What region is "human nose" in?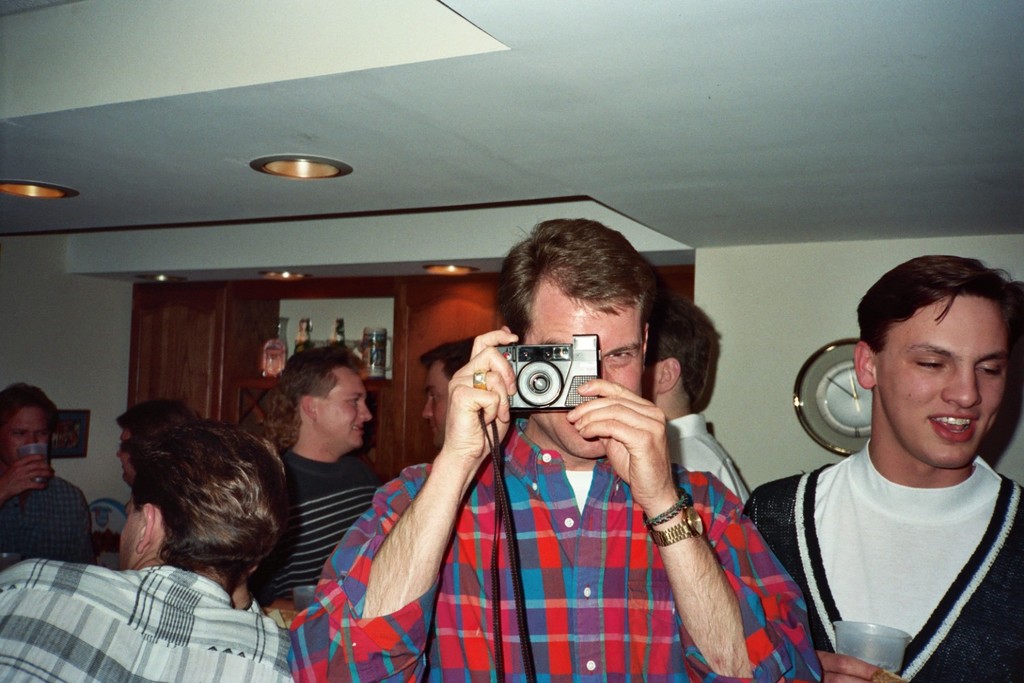
select_region(358, 406, 370, 421).
